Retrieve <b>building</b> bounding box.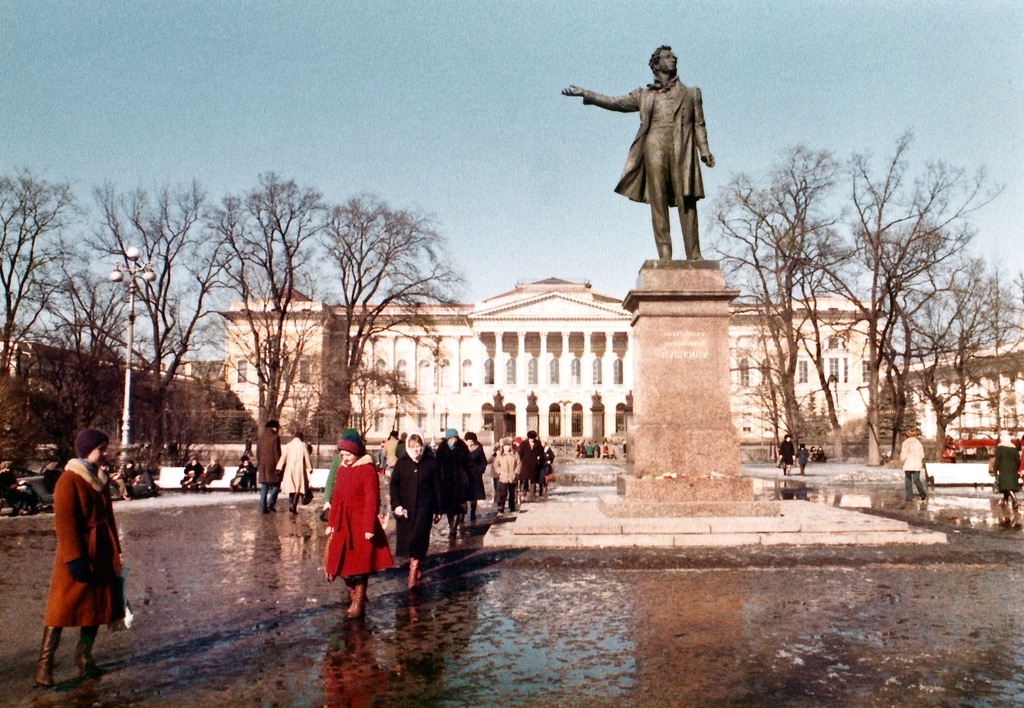
Bounding box: bbox(1, 337, 257, 463).
